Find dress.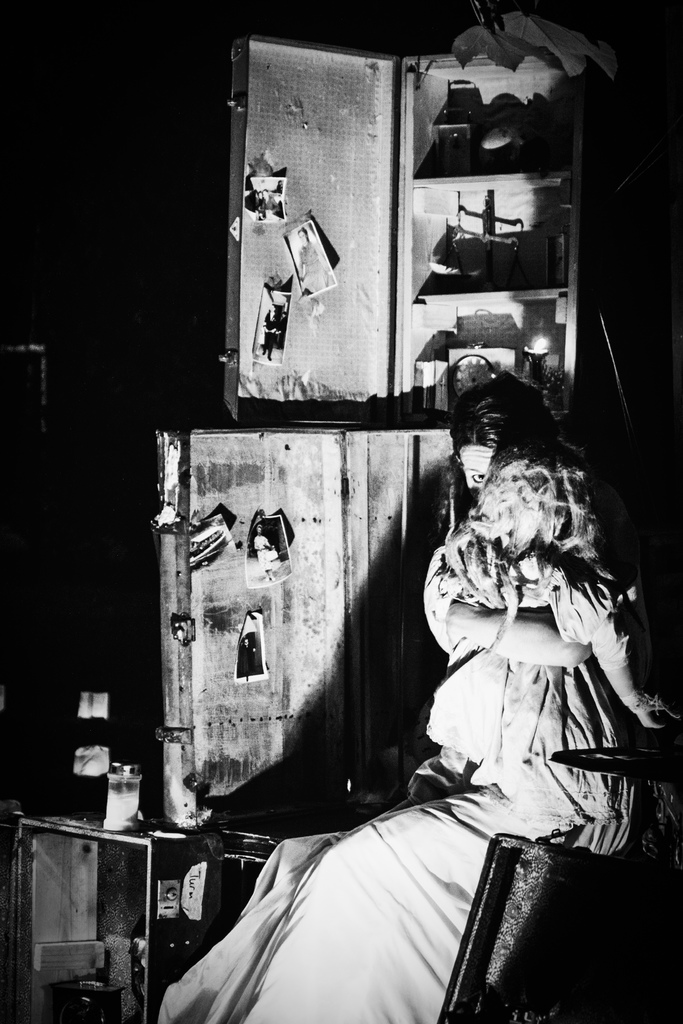
bbox=(430, 548, 632, 821).
